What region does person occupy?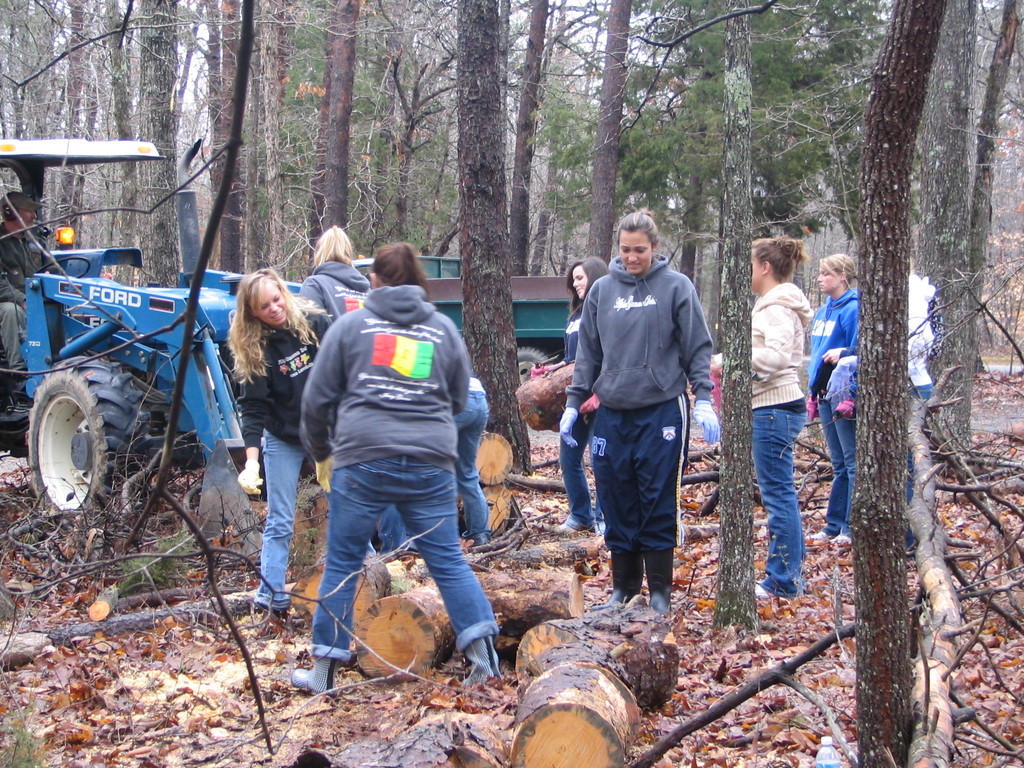
559, 211, 721, 614.
